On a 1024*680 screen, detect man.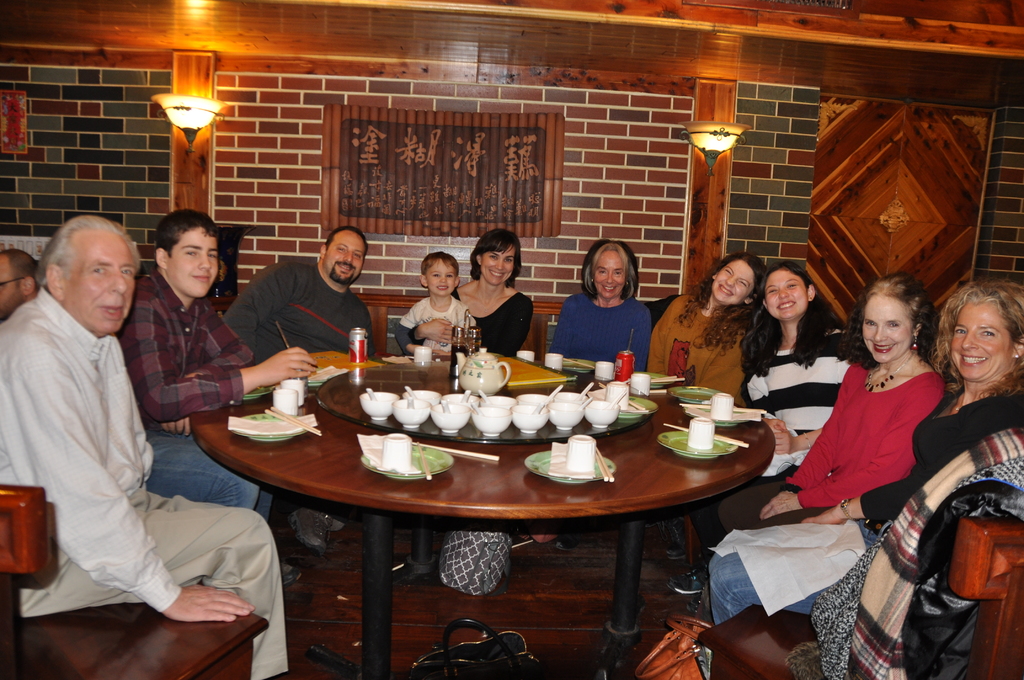
(0,215,289,679).
